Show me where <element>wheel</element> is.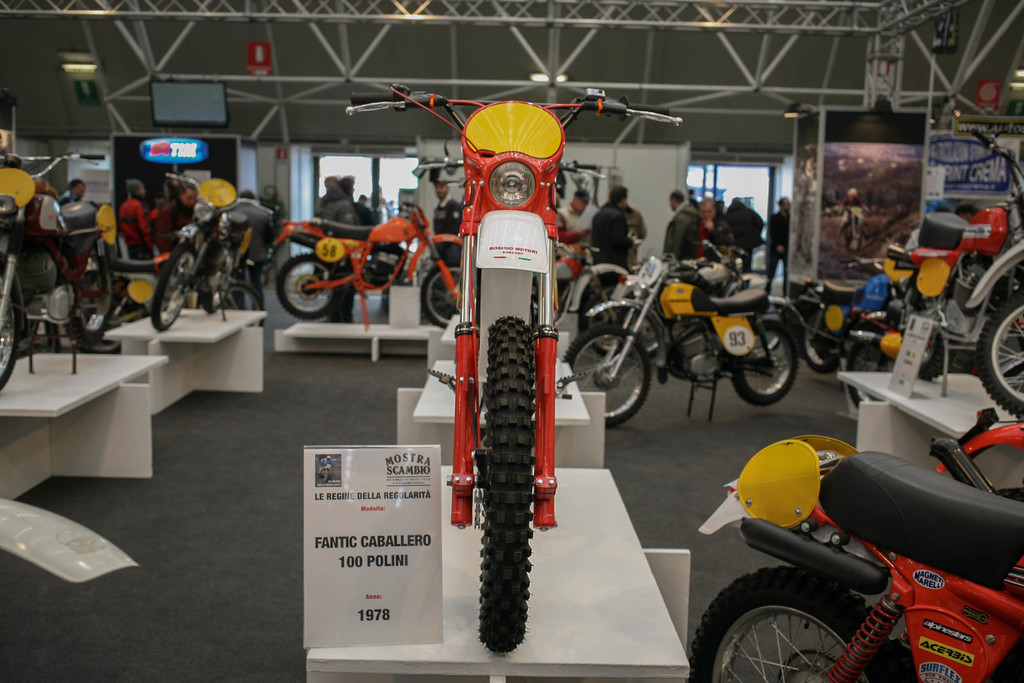
<element>wheel</element> is at 729 321 797 407.
